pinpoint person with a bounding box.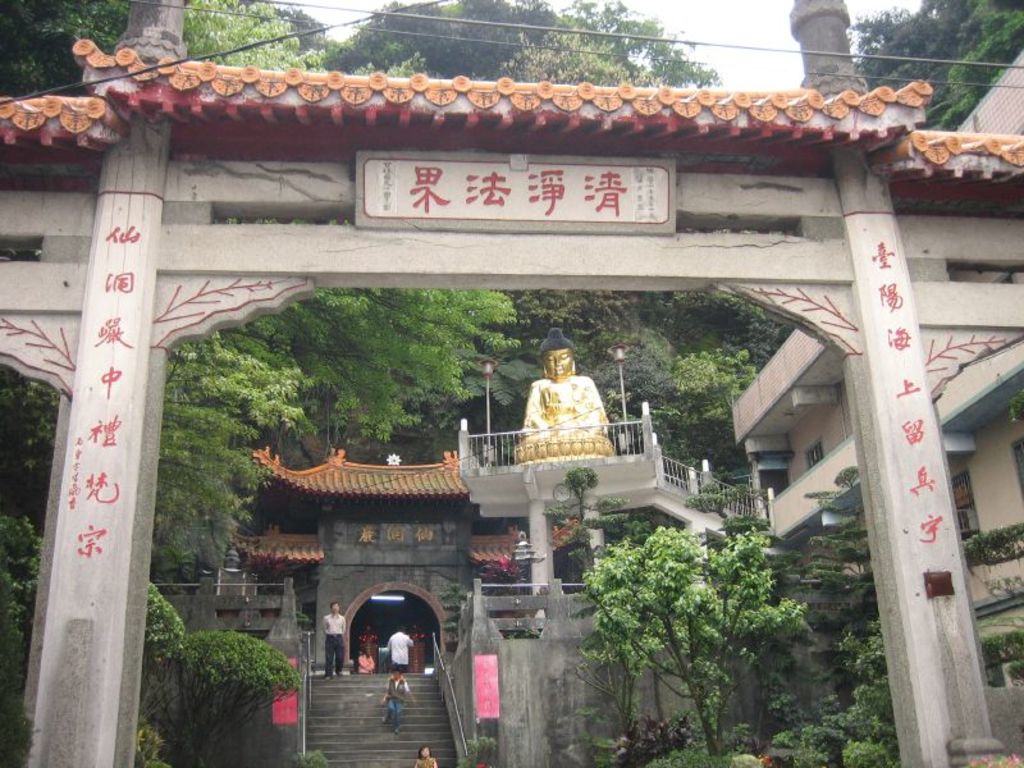
(left=413, top=745, right=457, bottom=767).
